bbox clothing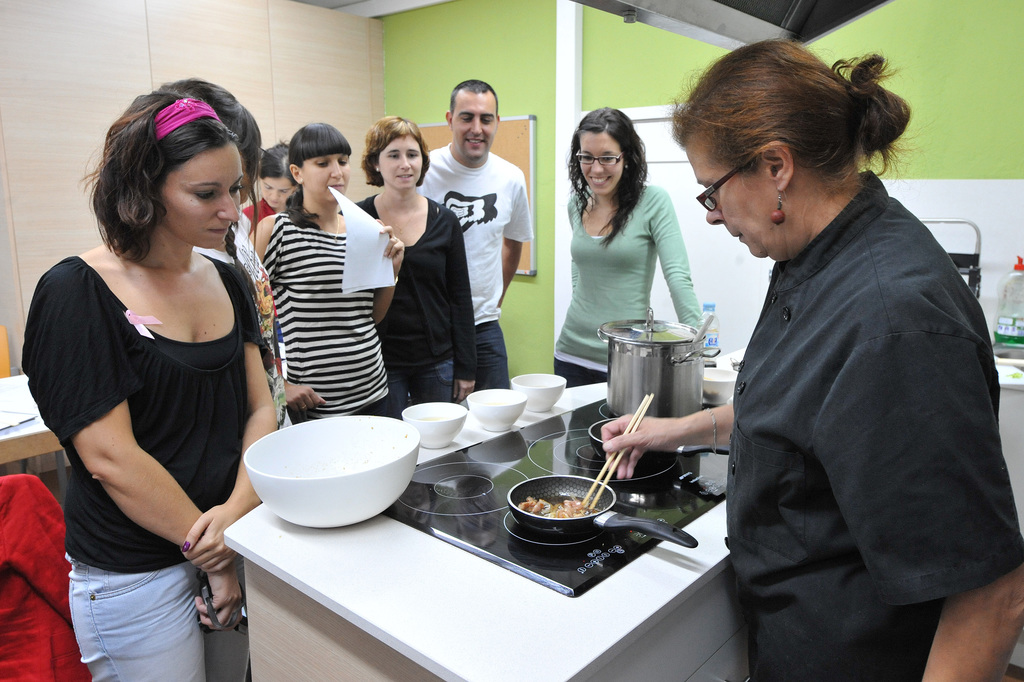
{"left": 422, "top": 144, "right": 534, "bottom": 390}
